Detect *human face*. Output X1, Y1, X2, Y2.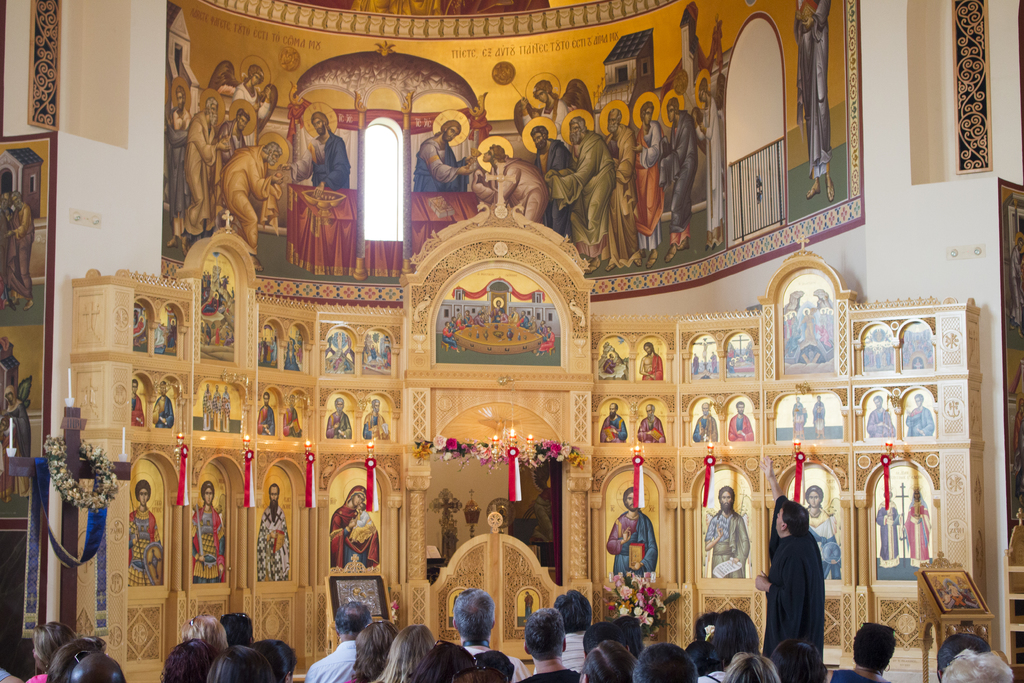
333, 399, 346, 410.
